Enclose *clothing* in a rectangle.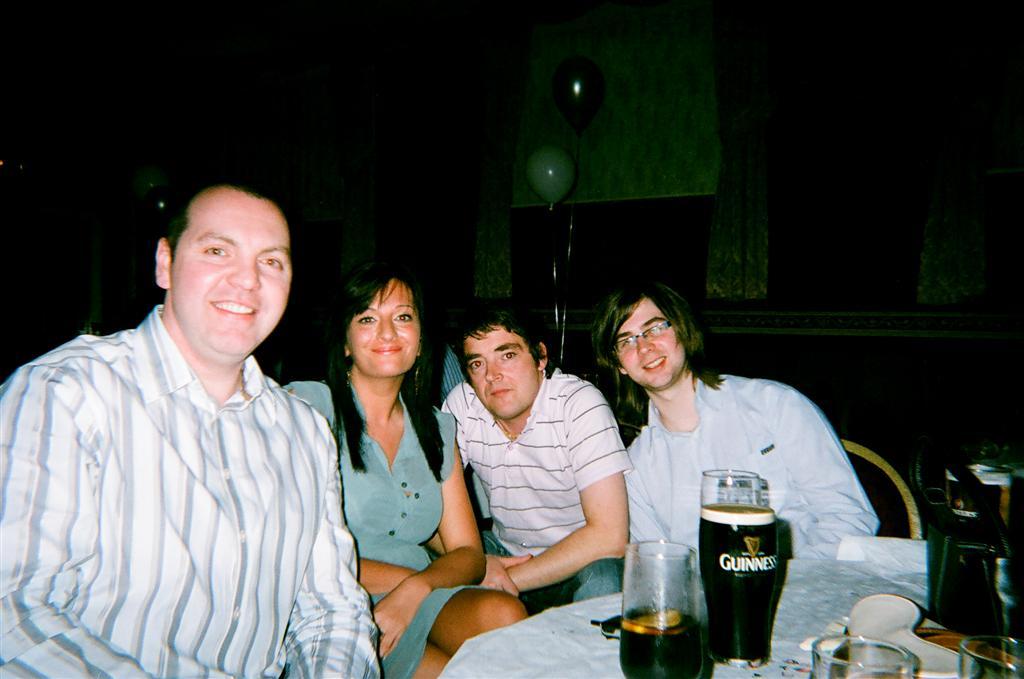
Rect(624, 363, 876, 648).
